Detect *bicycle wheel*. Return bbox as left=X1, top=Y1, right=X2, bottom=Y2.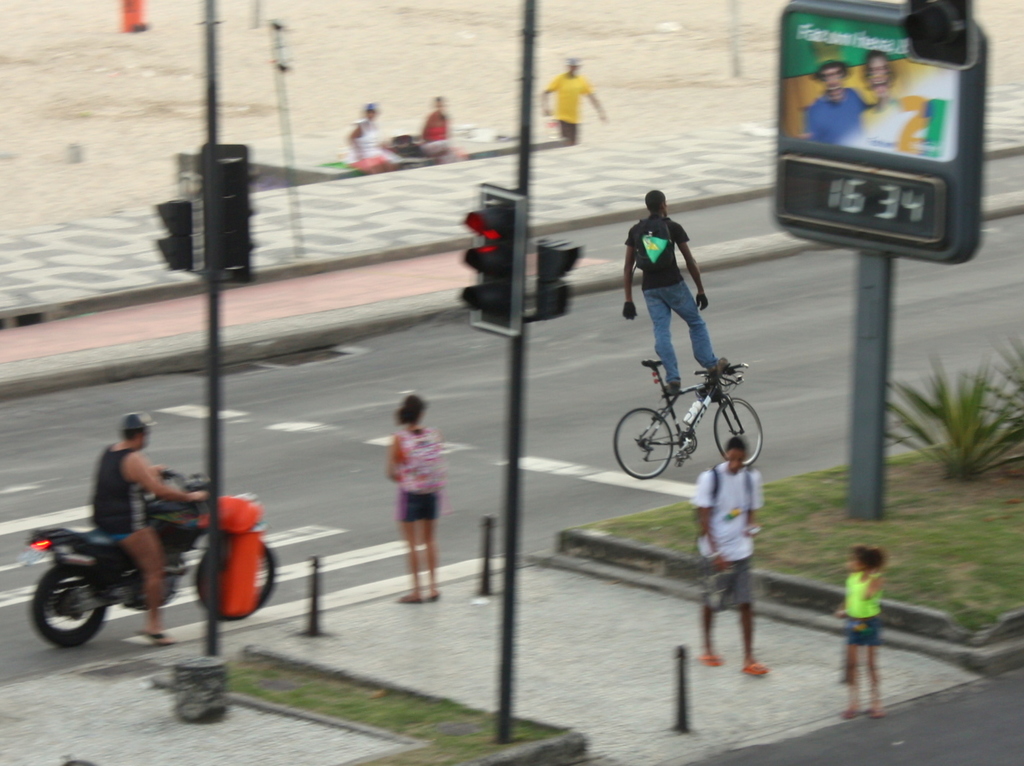
left=713, top=396, right=764, bottom=468.
